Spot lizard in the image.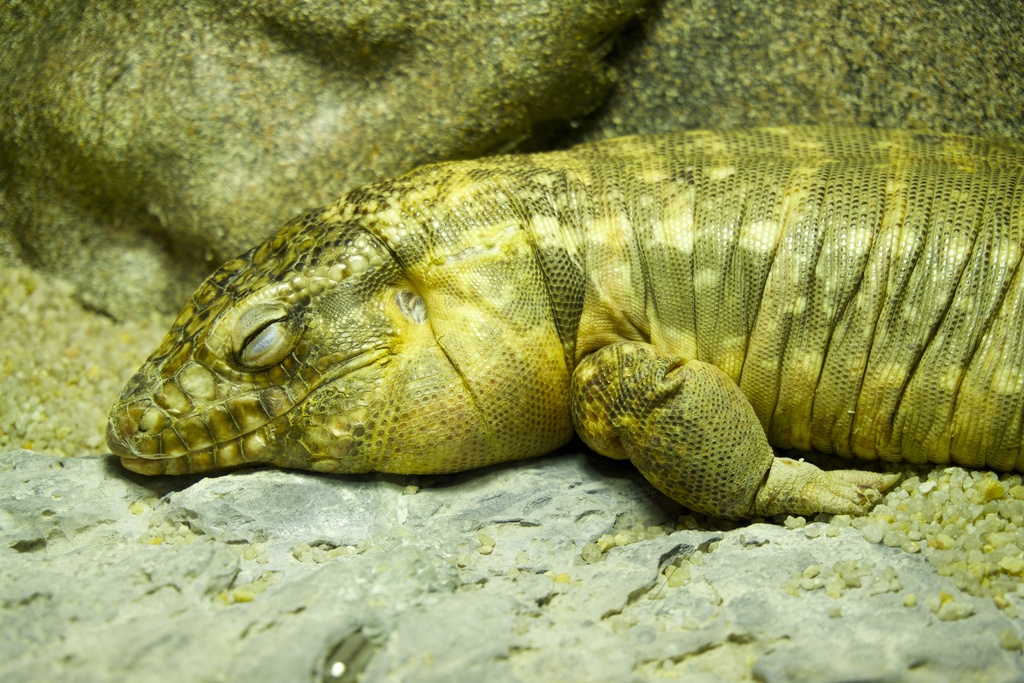
lizard found at l=108, t=126, r=1021, b=514.
